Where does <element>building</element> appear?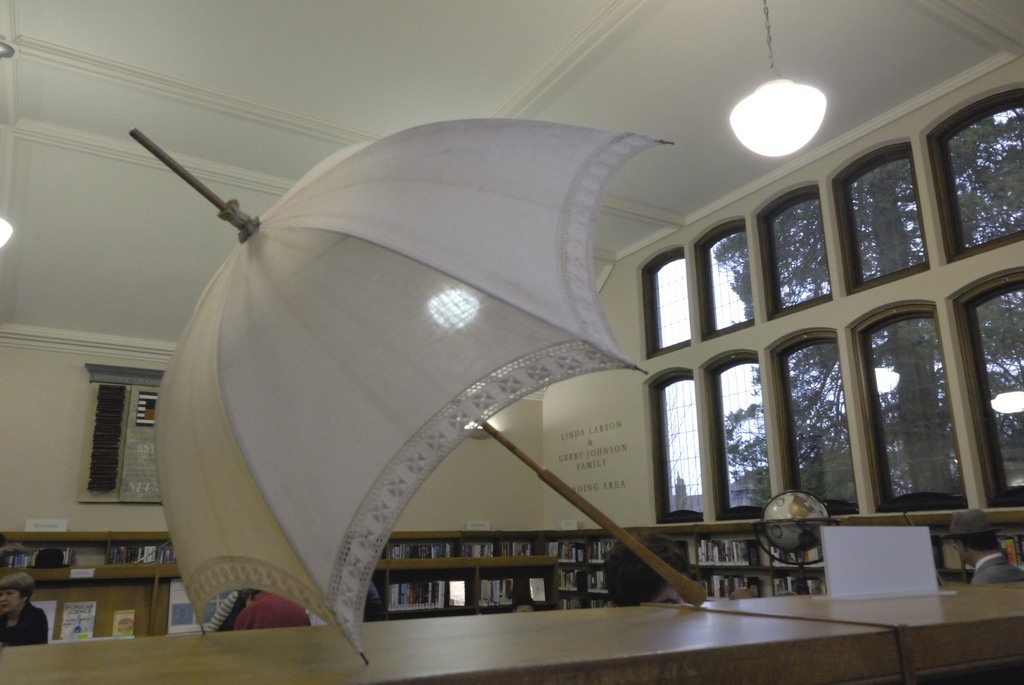
Appears at crop(0, 0, 1023, 684).
